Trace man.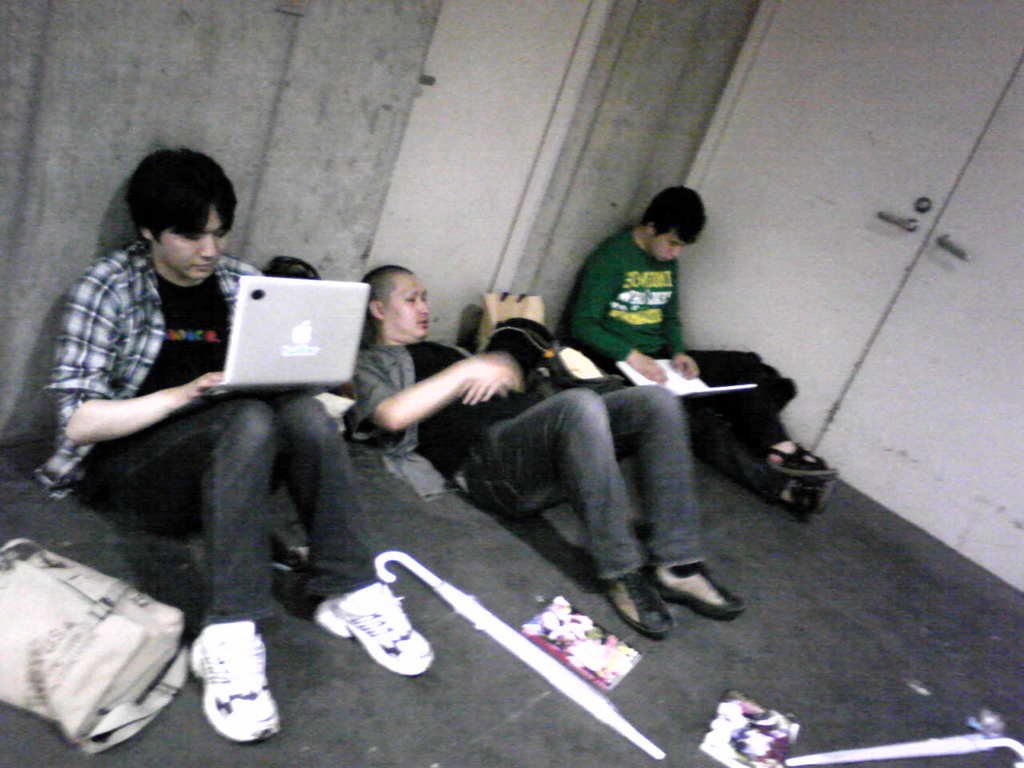
Traced to x1=550, y1=184, x2=826, y2=472.
